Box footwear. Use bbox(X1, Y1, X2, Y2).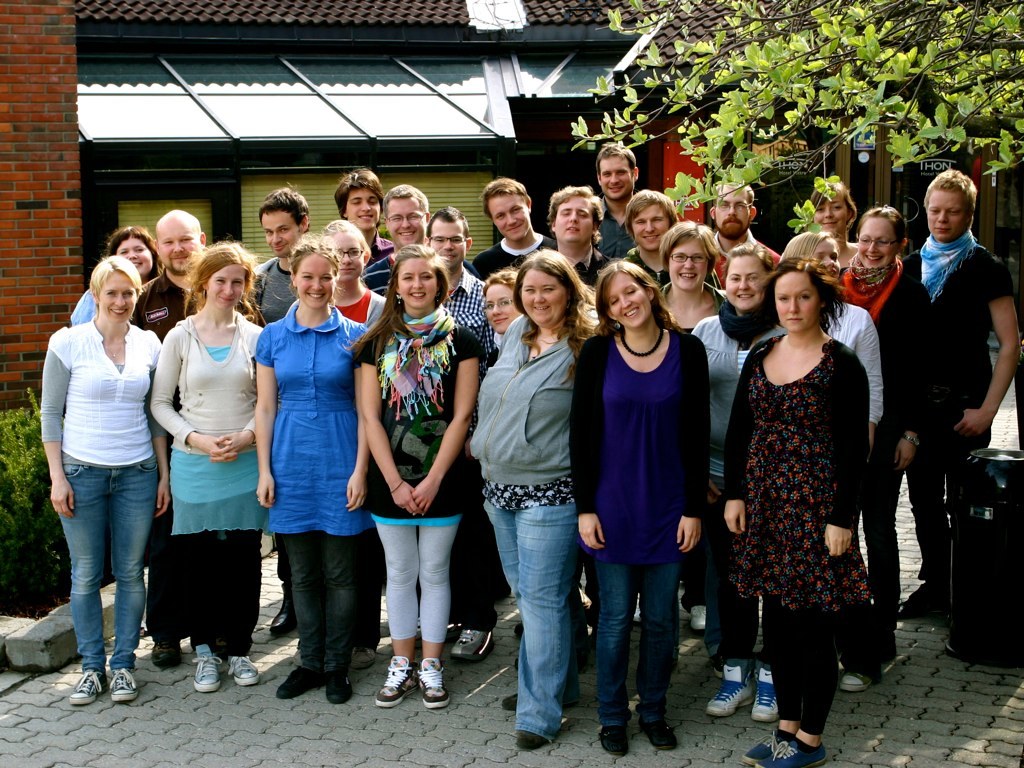
bbox(767, 737, 825, 767).
